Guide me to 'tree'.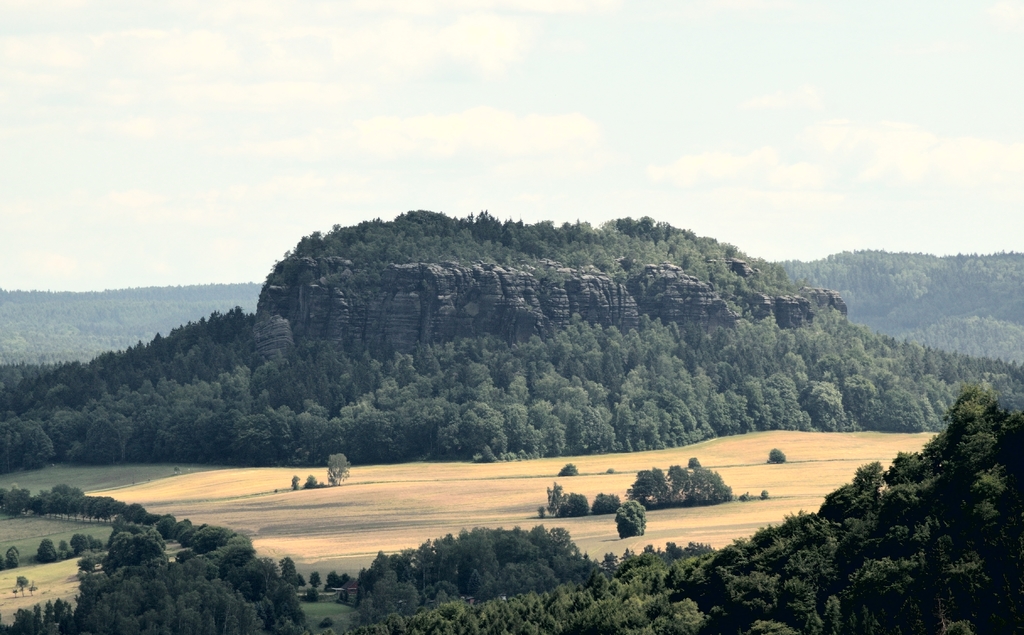
Guidance: {"left": 559, "top": 461, "right": 579, "bottom": 479}.
